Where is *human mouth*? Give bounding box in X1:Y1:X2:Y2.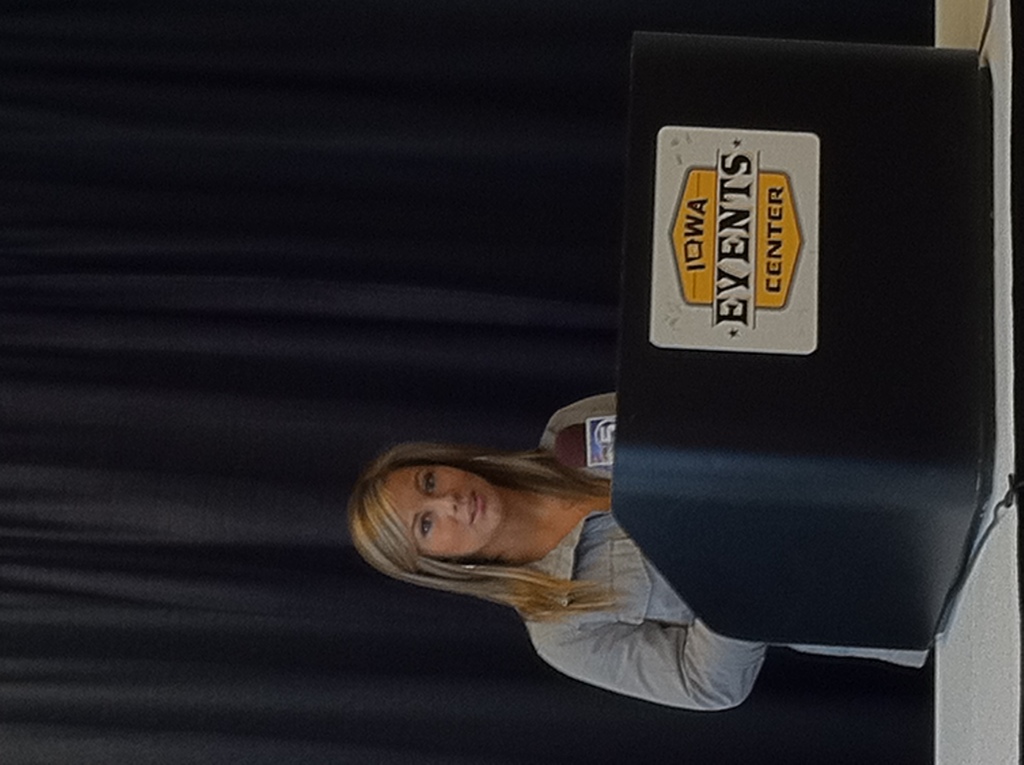
461:488:486:529.
